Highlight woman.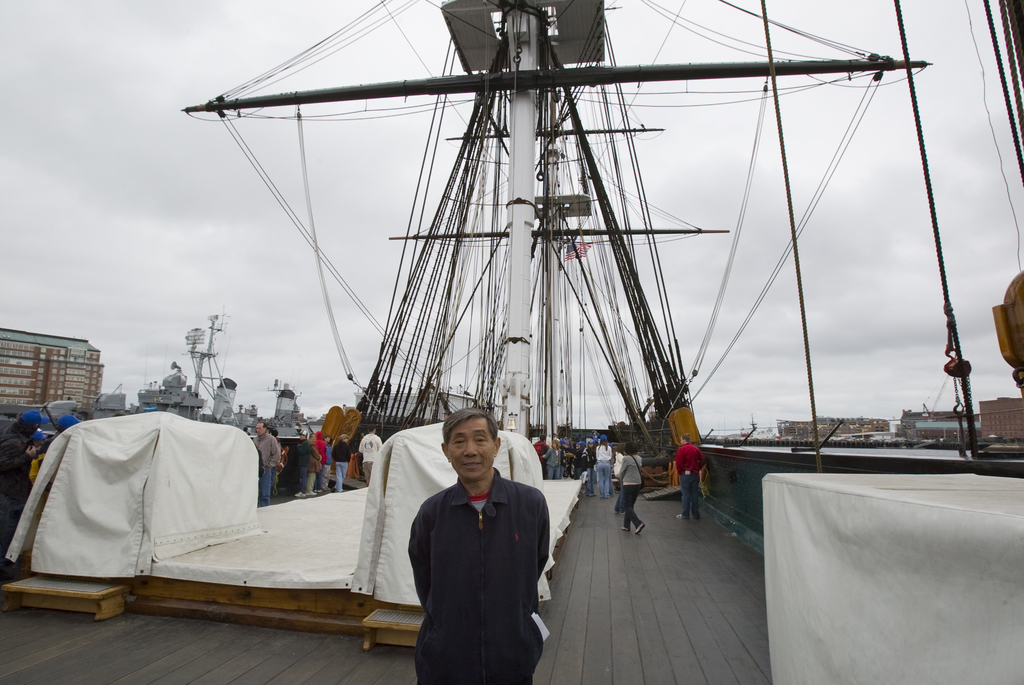
Highlighted region: Rect(588, 440, 596, 480).
